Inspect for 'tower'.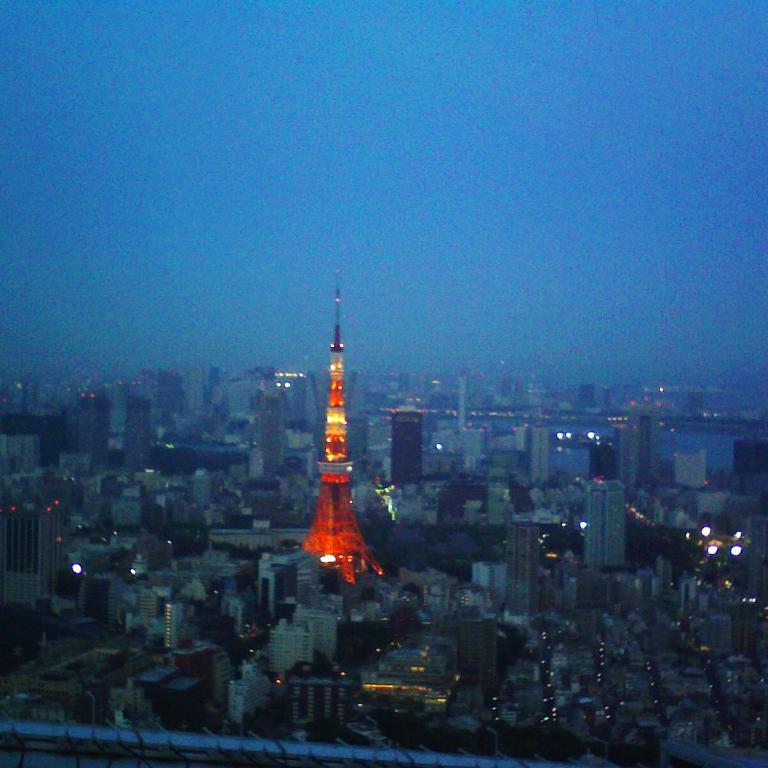
Inspection: {"left": 509, "top": 515, "right": 545, "bottom": 614}.
